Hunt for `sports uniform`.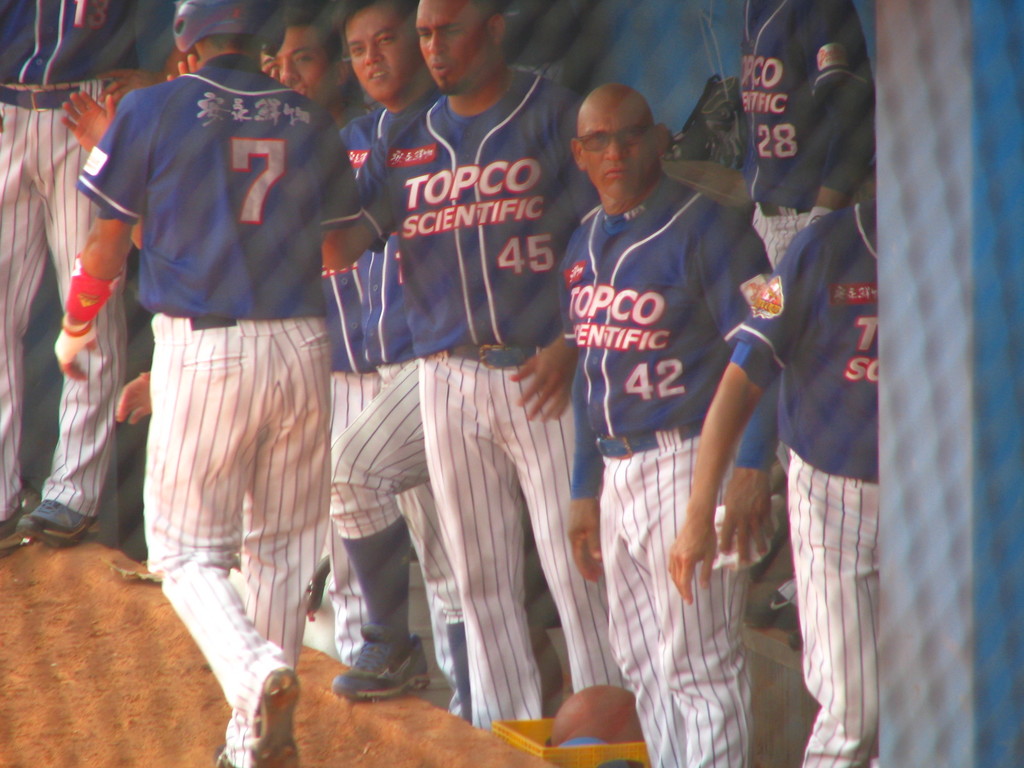
Hunted down at left=567, top=170, right=775, bottom=767.
